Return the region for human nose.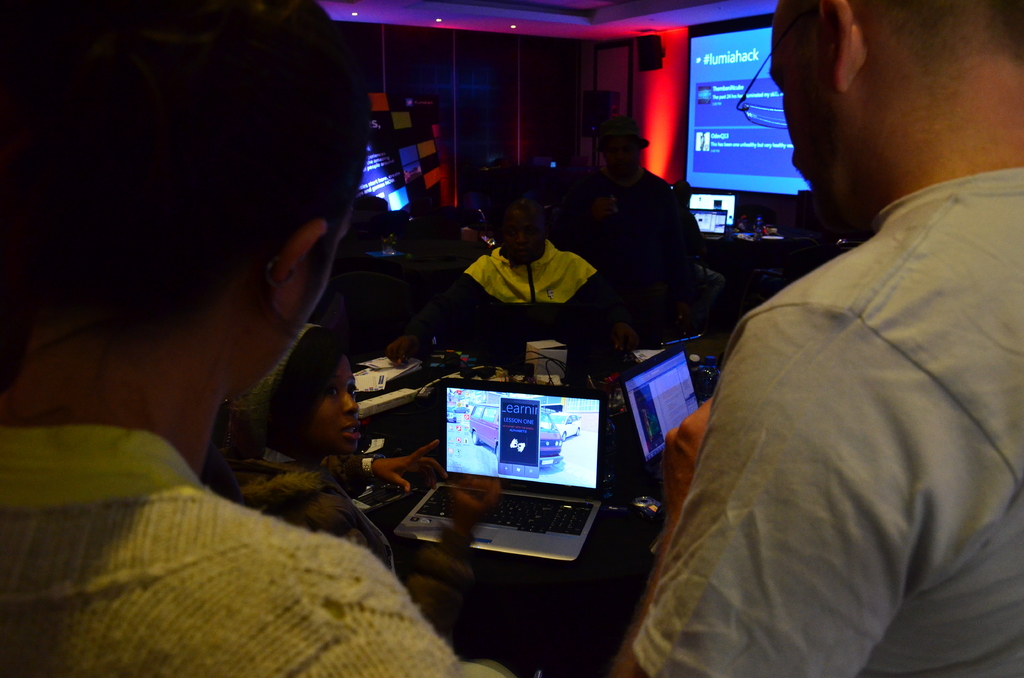
box=[340, 390, 359, 416].
